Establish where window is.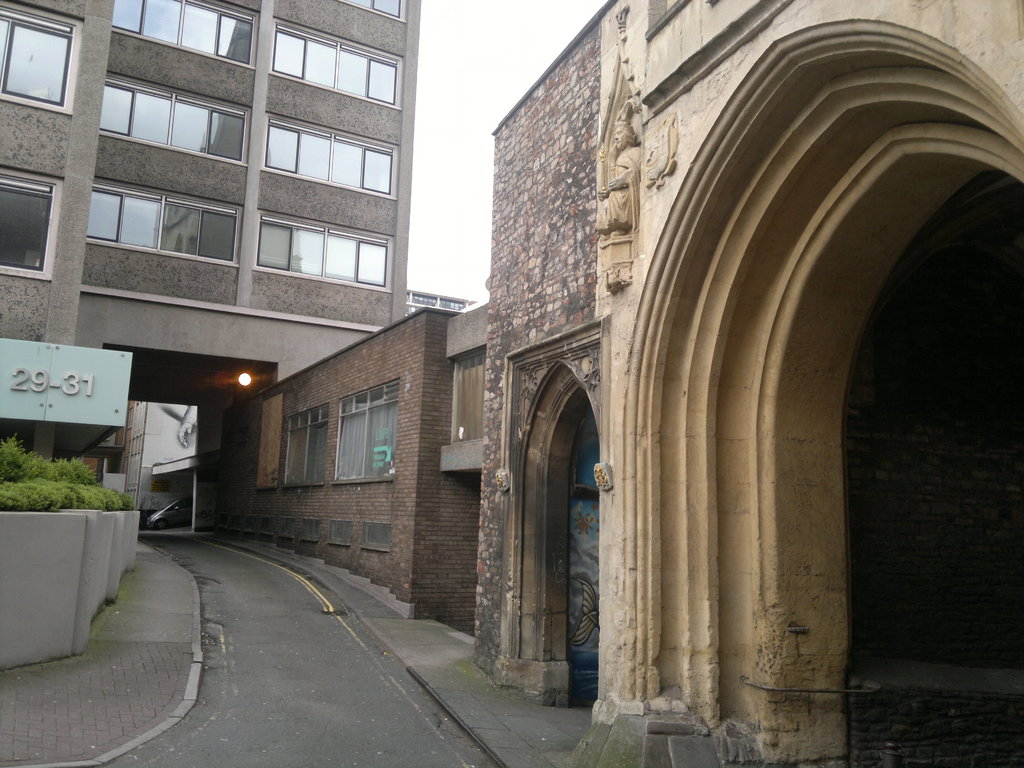
Established at 0/164/61/275.
